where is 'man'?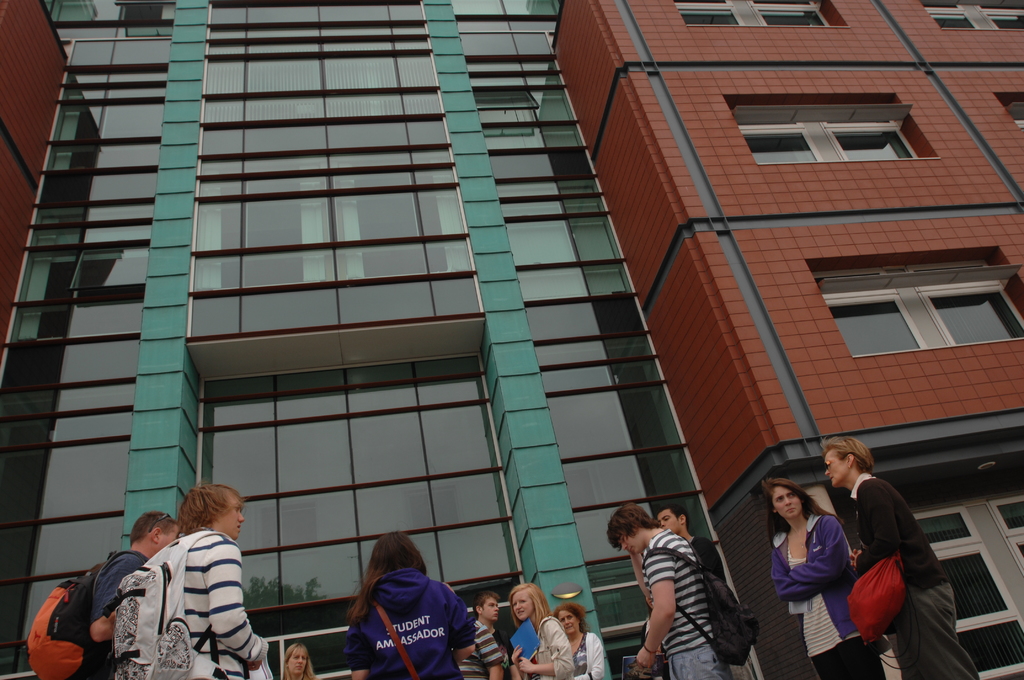
<region>84, 512, 186, 679</region>.
